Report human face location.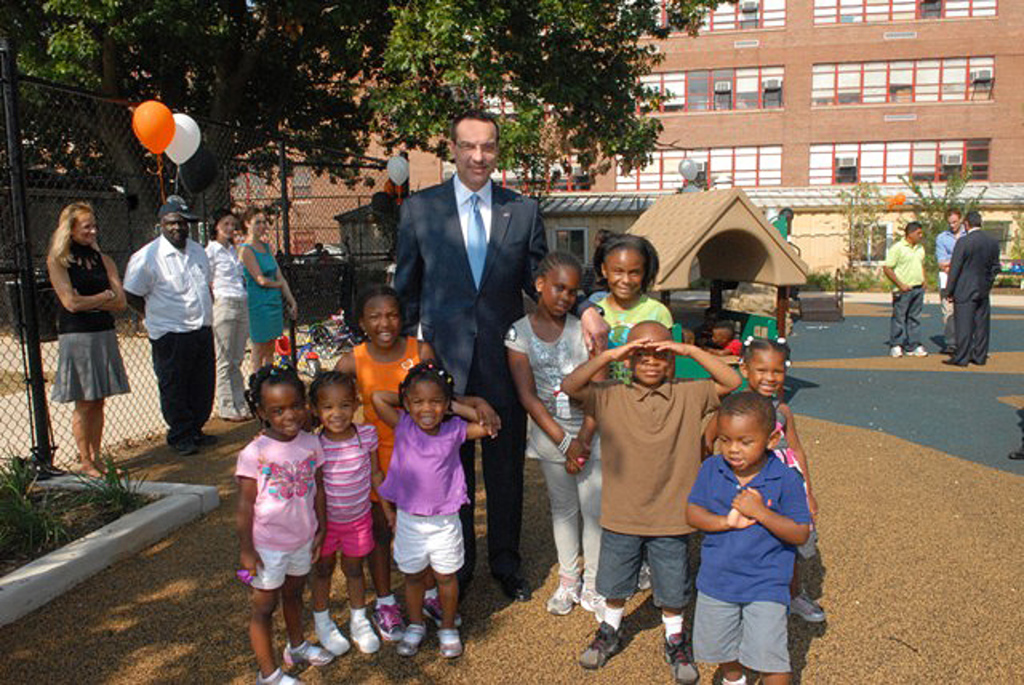
Report: [362,296,400,351].
